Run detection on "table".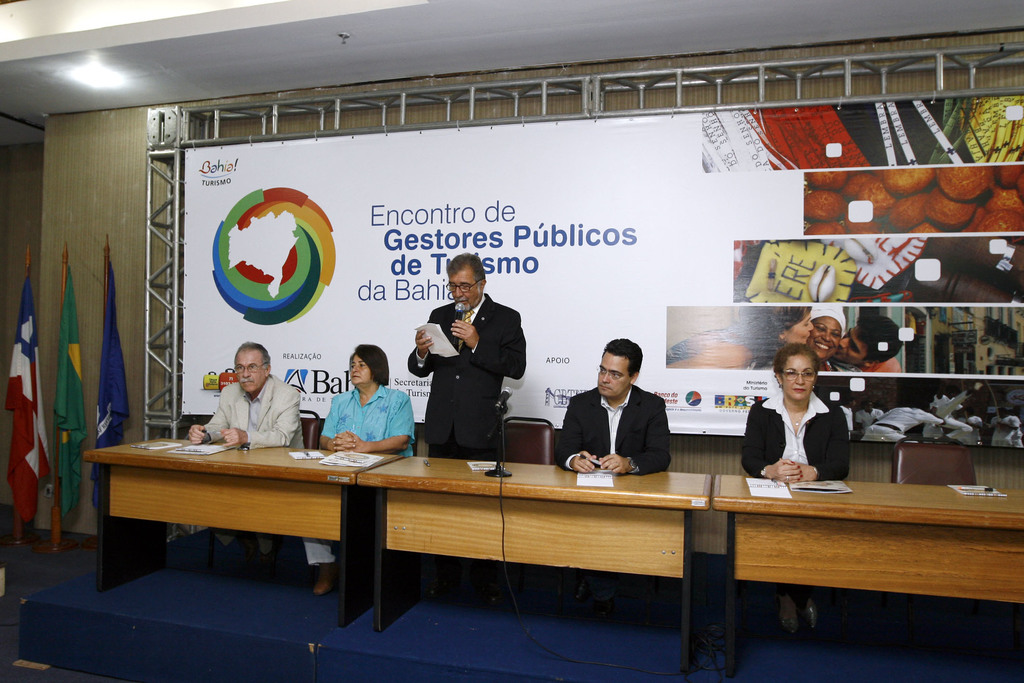
Result: [86, 432, 406, 635].
